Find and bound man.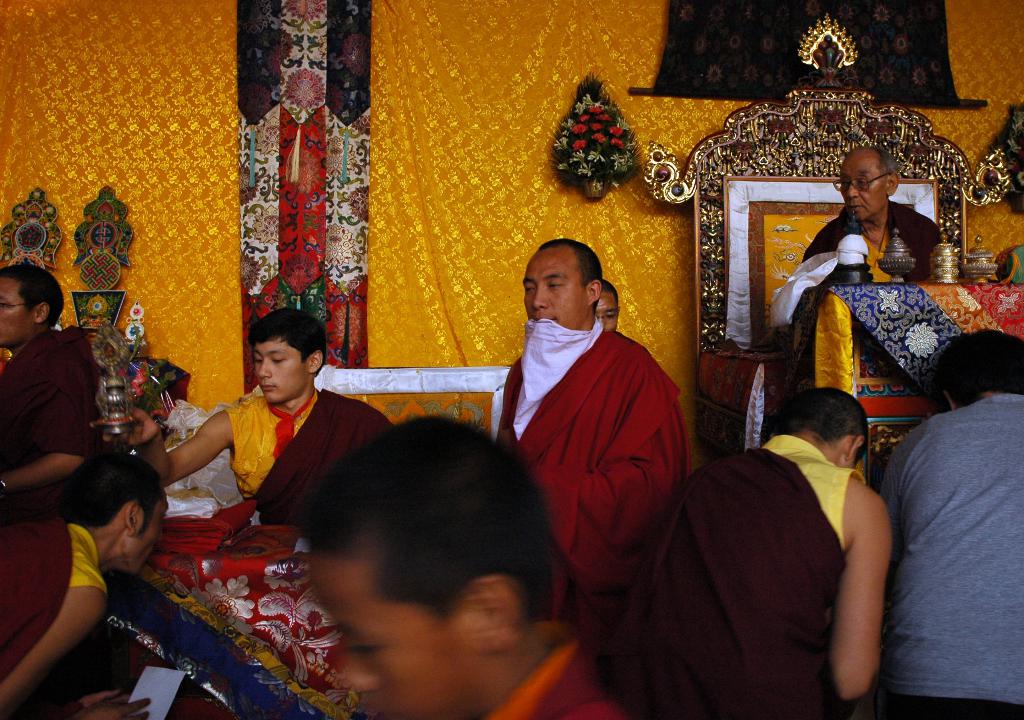
Bound: 127/310/388/690.
